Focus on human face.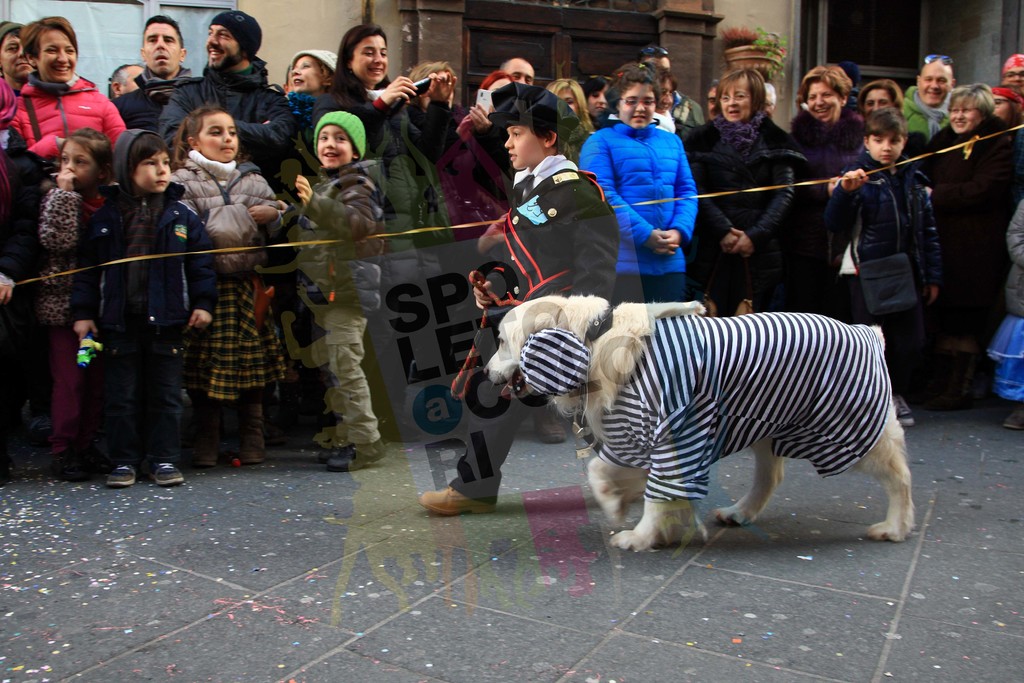
Focused at l=616, t=79, r=655, b=129.
